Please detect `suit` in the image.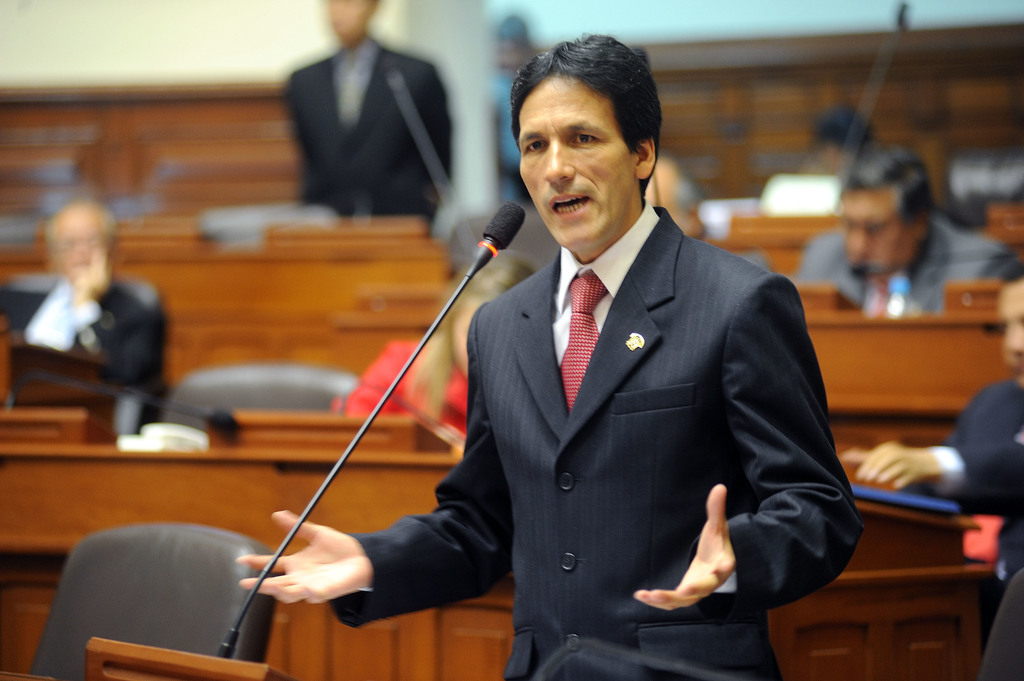
[0,268,150,412].
